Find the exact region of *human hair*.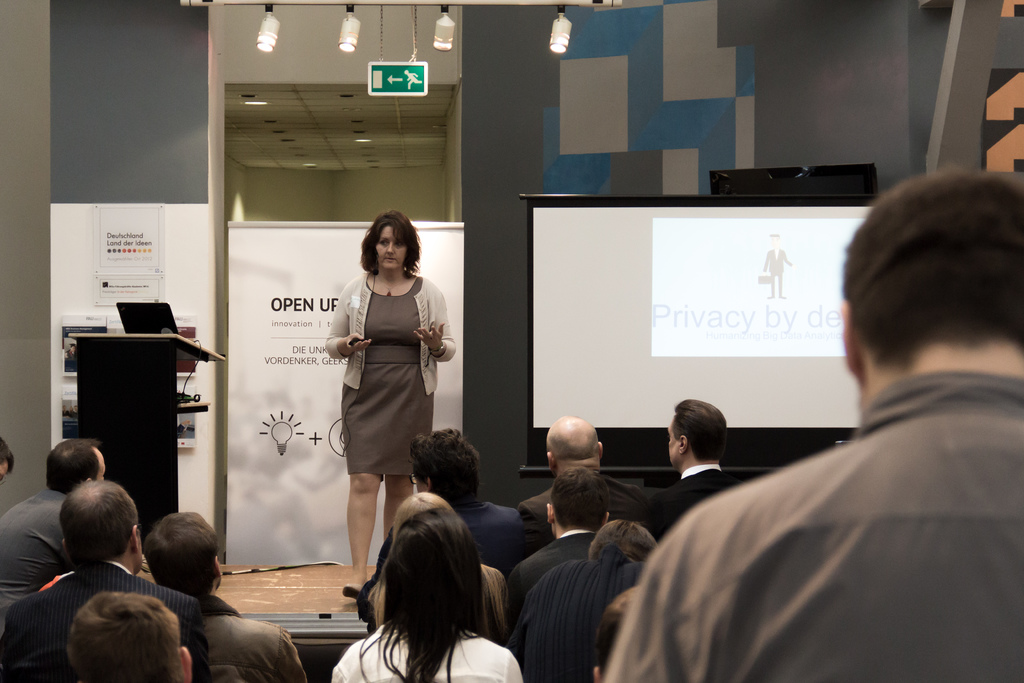
Exact region: l=547, t=466, r=614, b=538.
